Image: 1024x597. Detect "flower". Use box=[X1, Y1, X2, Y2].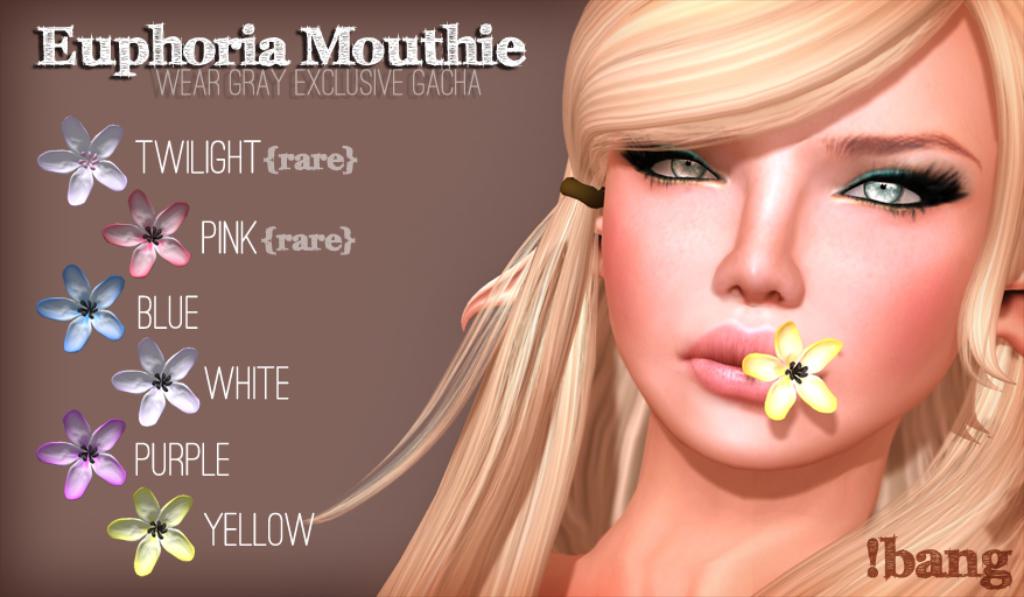
box=[35, 402, 128, 501].
